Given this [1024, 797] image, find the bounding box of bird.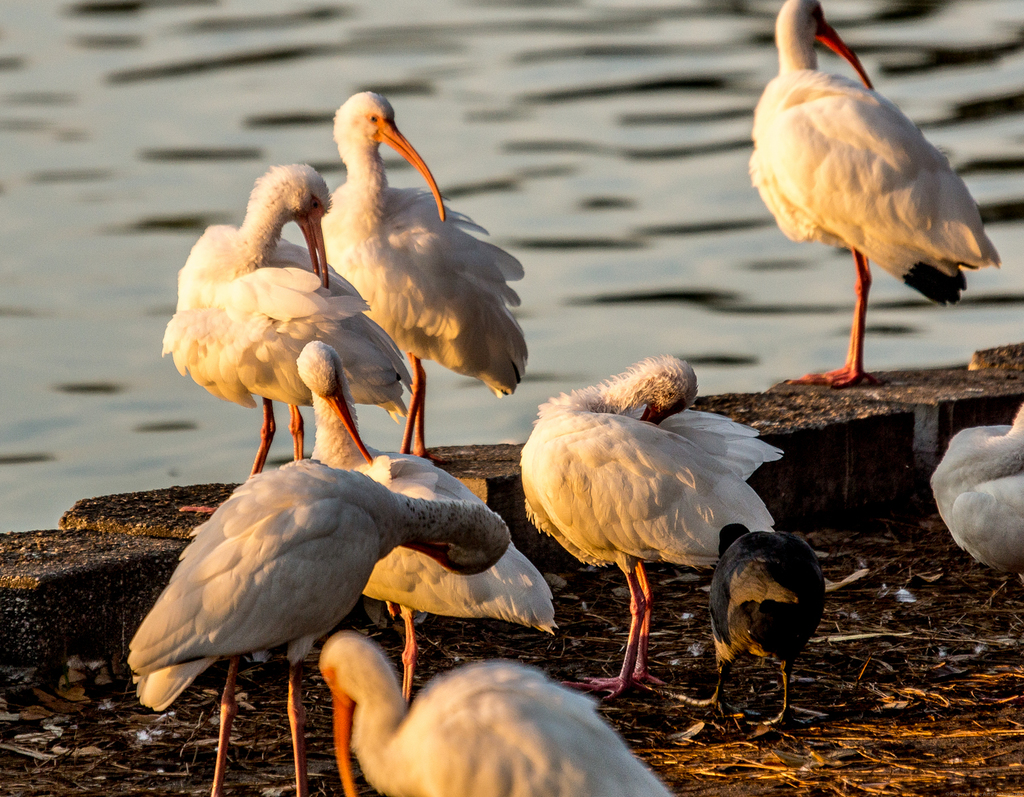
{"x1": 750, "y1": 26, "x2": 980, "y2": 389}.
